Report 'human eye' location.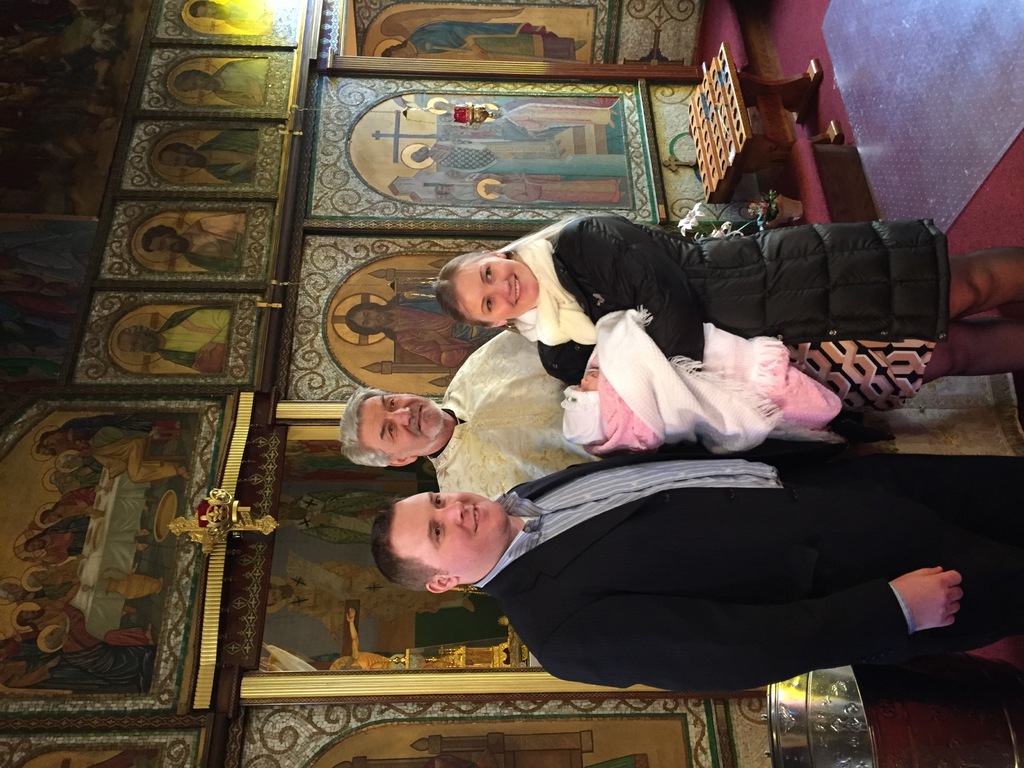
Report: Rect(430, 520, 445, 545).
